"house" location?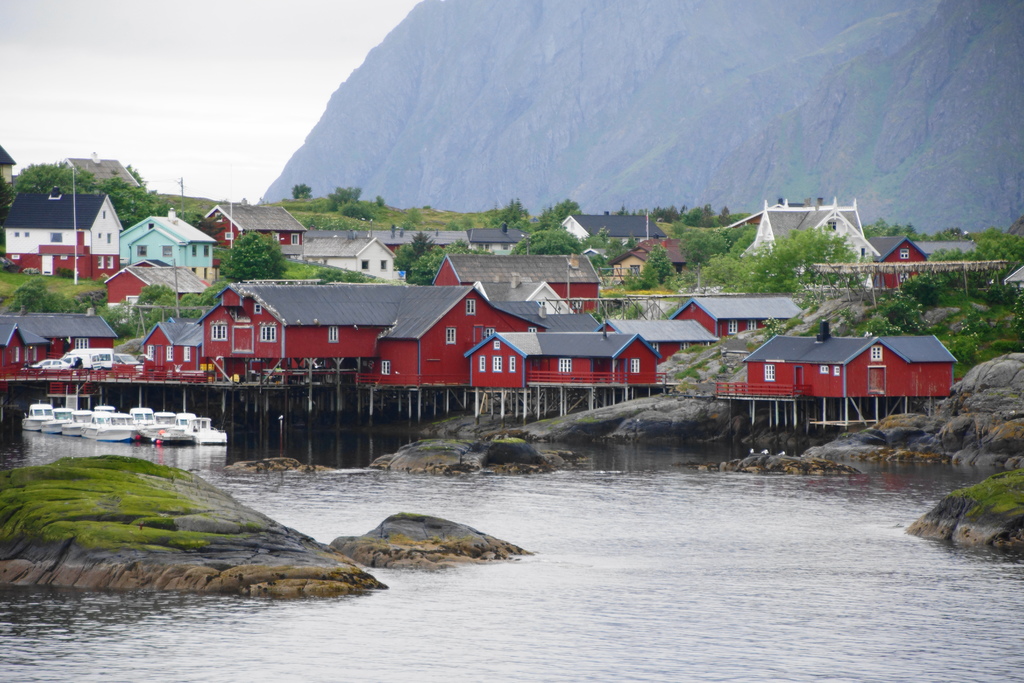
{"x1": 374, "y1": 224, "x2": 481, "y2": 256}
